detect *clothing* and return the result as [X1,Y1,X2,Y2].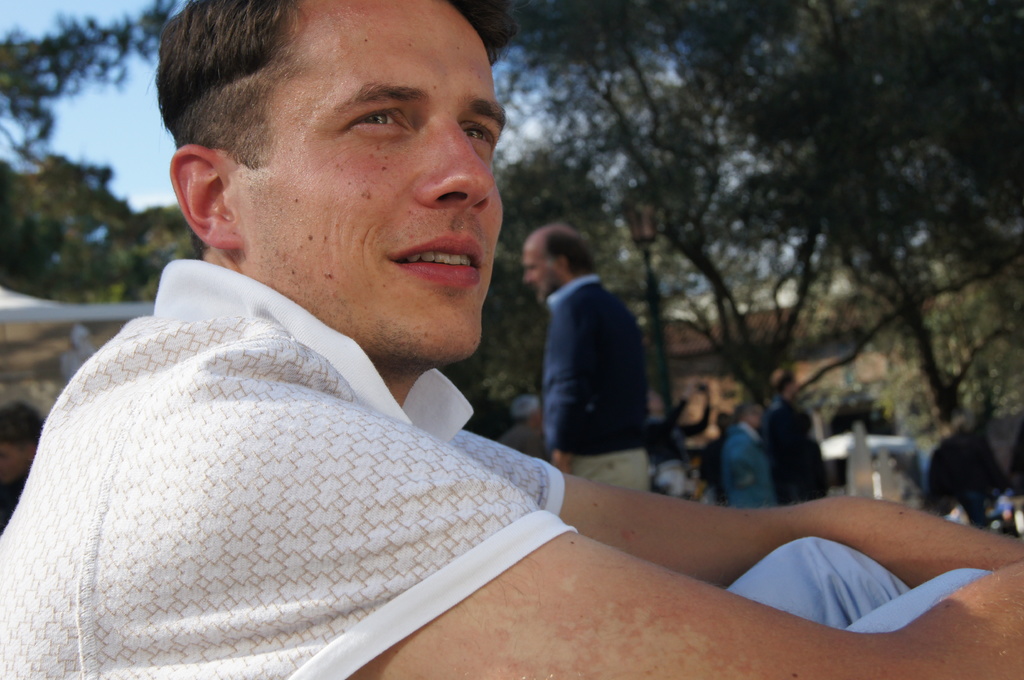
[0,267,630,679].
